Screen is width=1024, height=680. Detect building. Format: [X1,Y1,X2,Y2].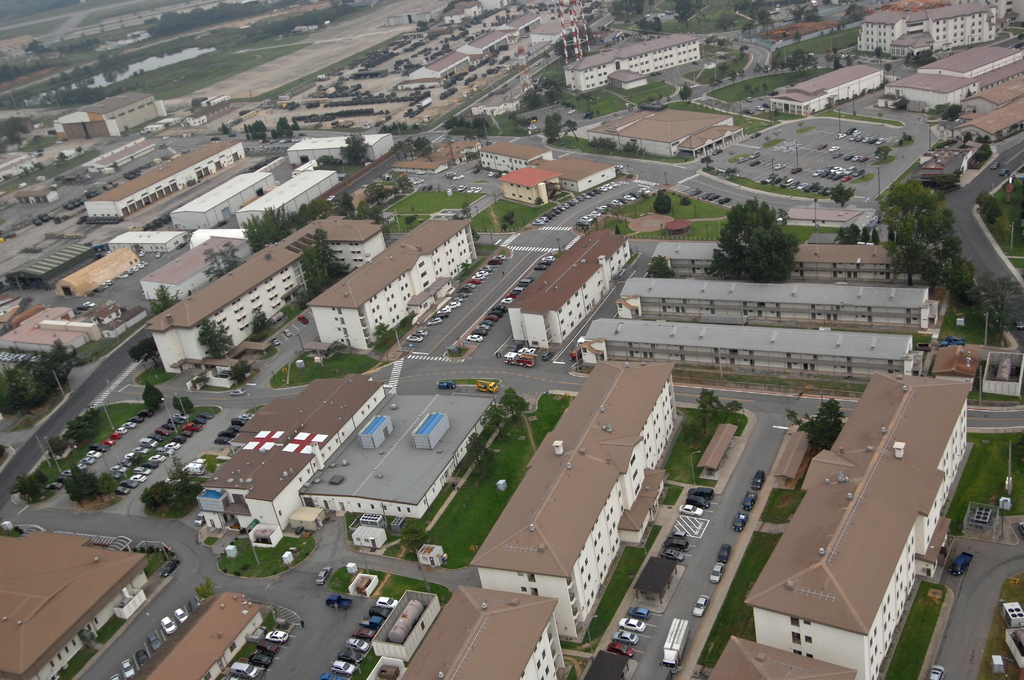
[0,529,154,679].
